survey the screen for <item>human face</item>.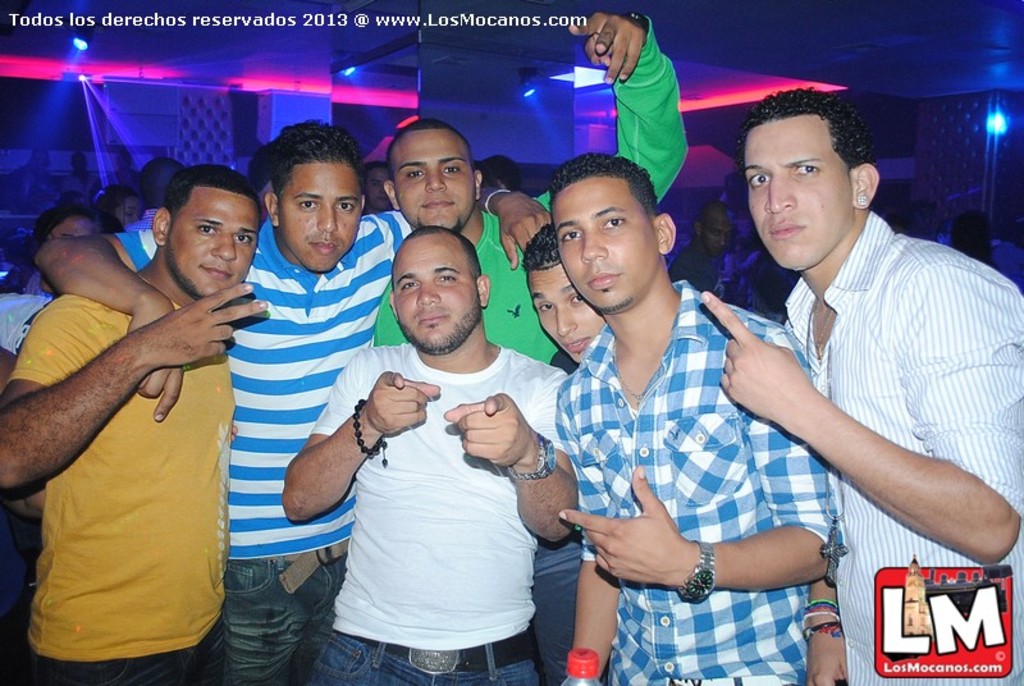
Survey found: (left=557, top=180, right=667, bottom=308).
